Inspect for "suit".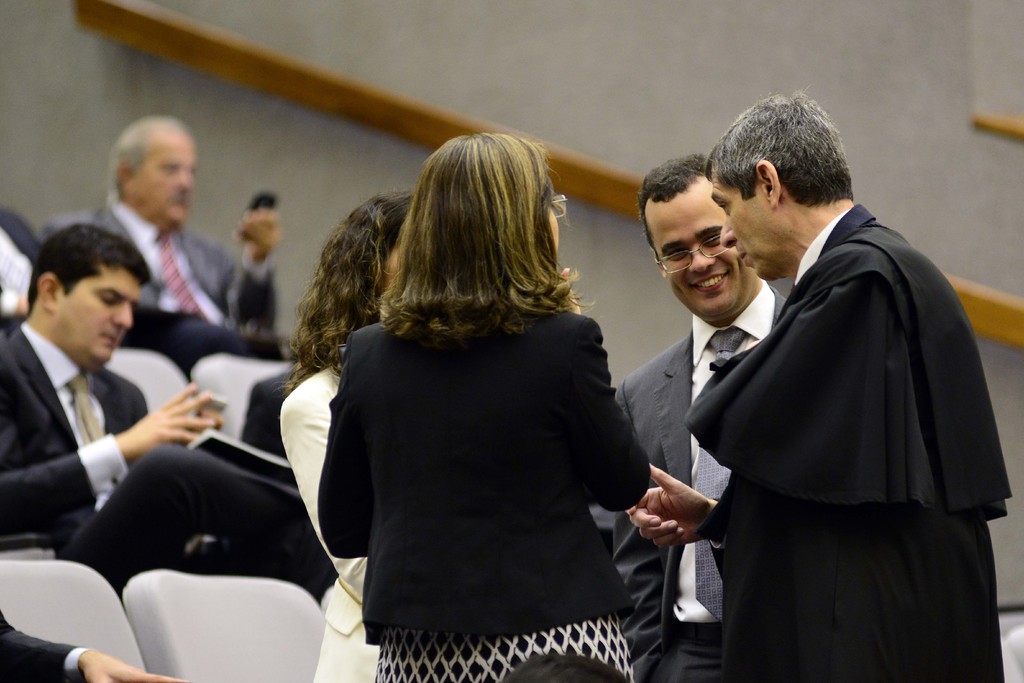
Inspection: <bbox>0, 322, 337, 603</bbox>.
